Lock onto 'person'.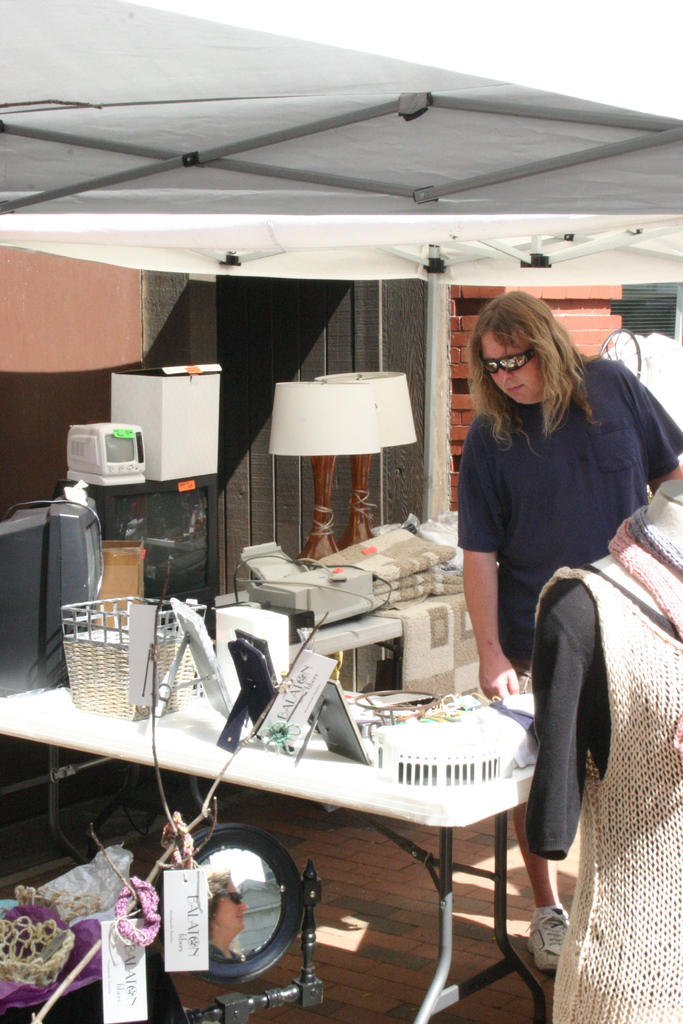
Locked: Rect(466, 263, 644, 950).
